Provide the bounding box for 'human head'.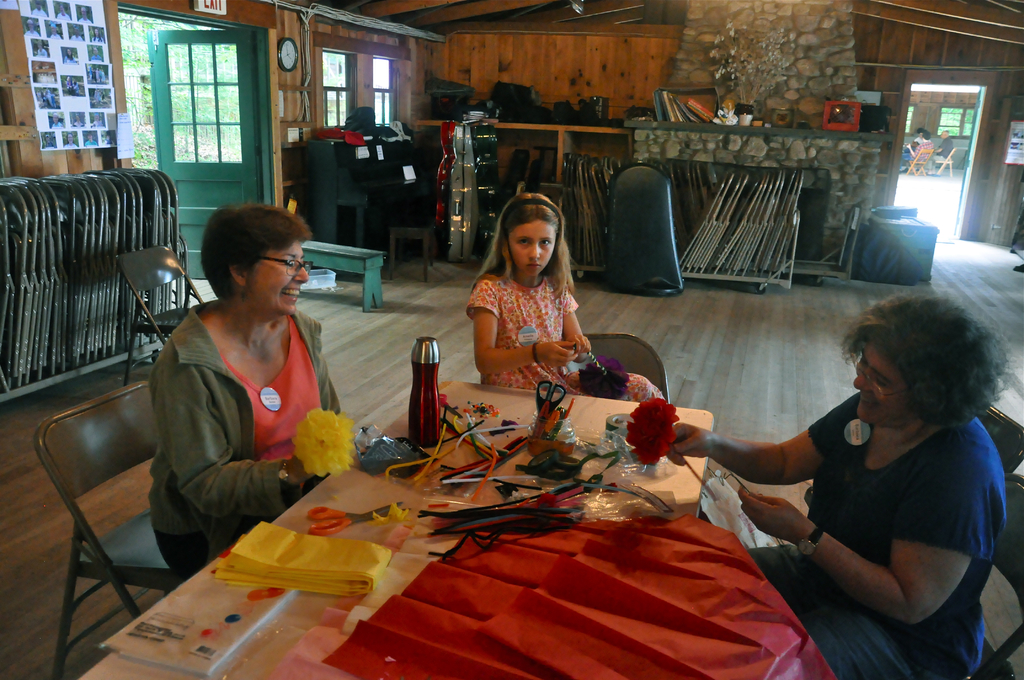
[left=854, top=298, right=987, bottom=426].
